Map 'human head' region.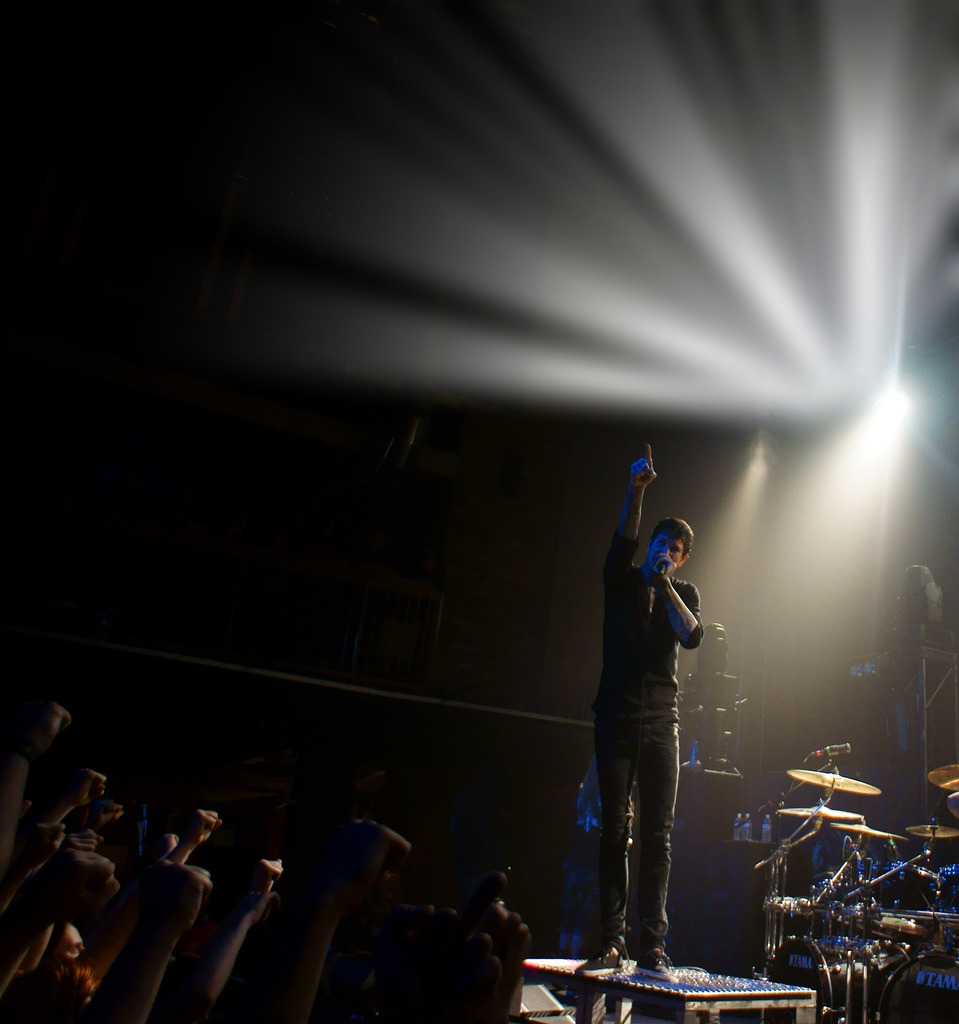
Mapped to region(0, 958, 95, 1023).
